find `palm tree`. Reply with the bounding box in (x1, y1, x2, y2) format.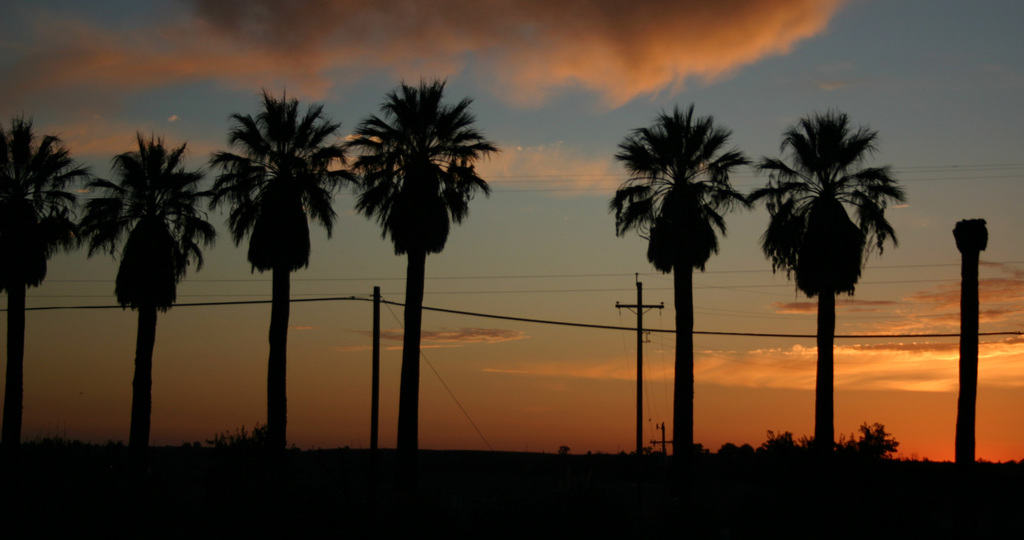
(377, 79, 487, 461).
